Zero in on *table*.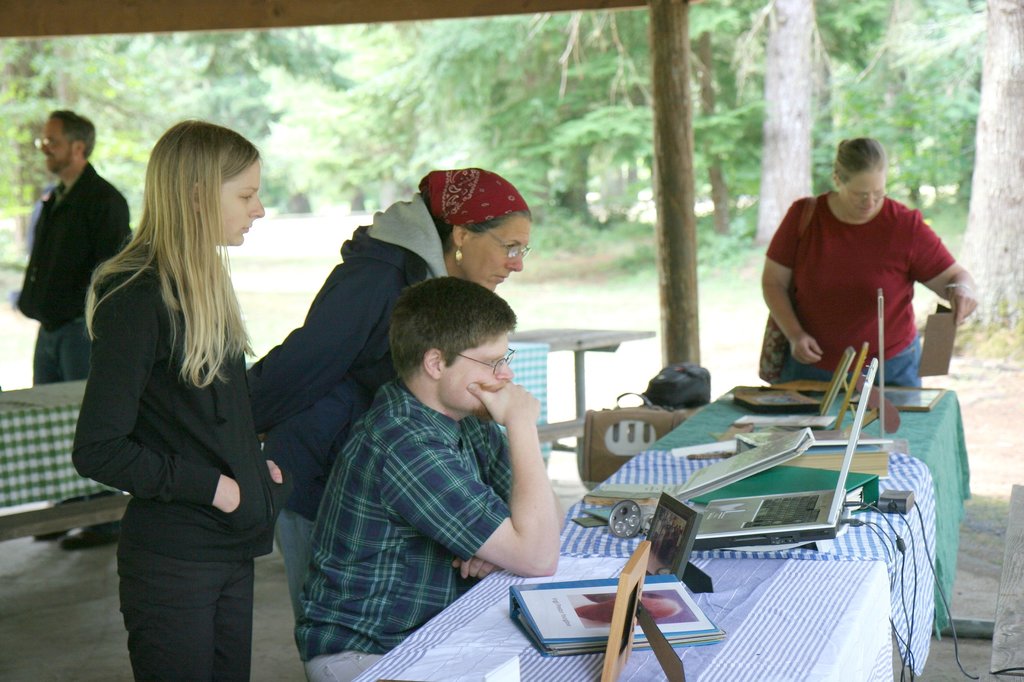
Zeroed in: [left=561, top=446, right=932, bottom=666].
